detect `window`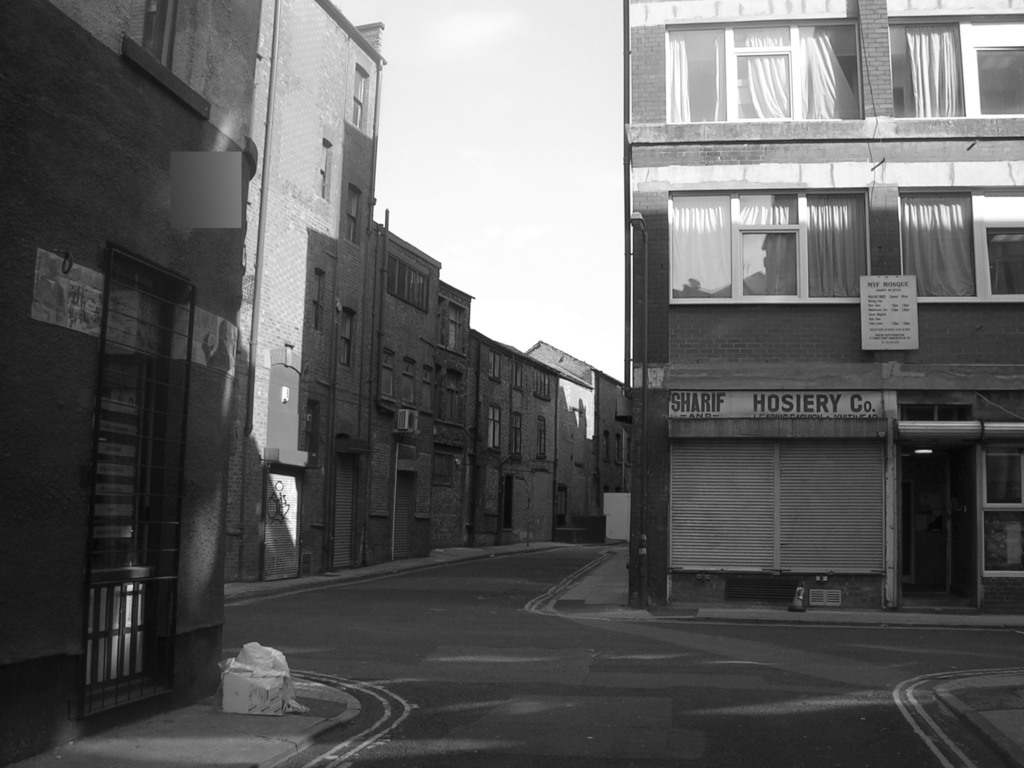
x1=974 y1=449 x2=1023 y2=581
